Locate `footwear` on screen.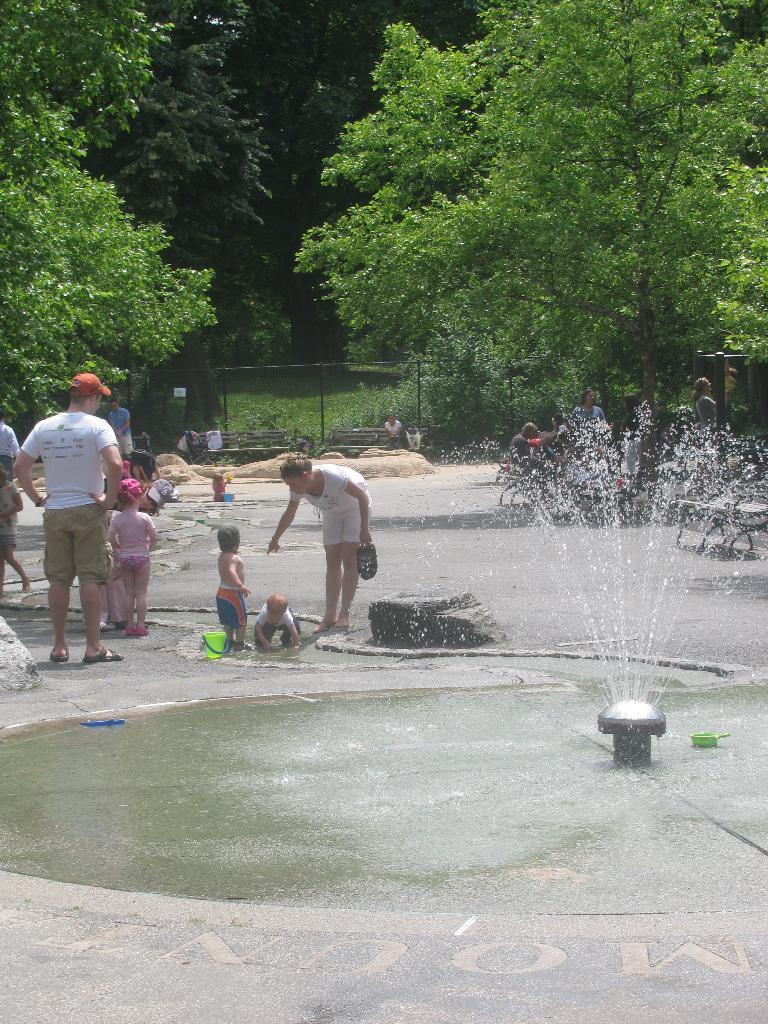
On screen at (left=79, top=650, right=124, bottom=662).
